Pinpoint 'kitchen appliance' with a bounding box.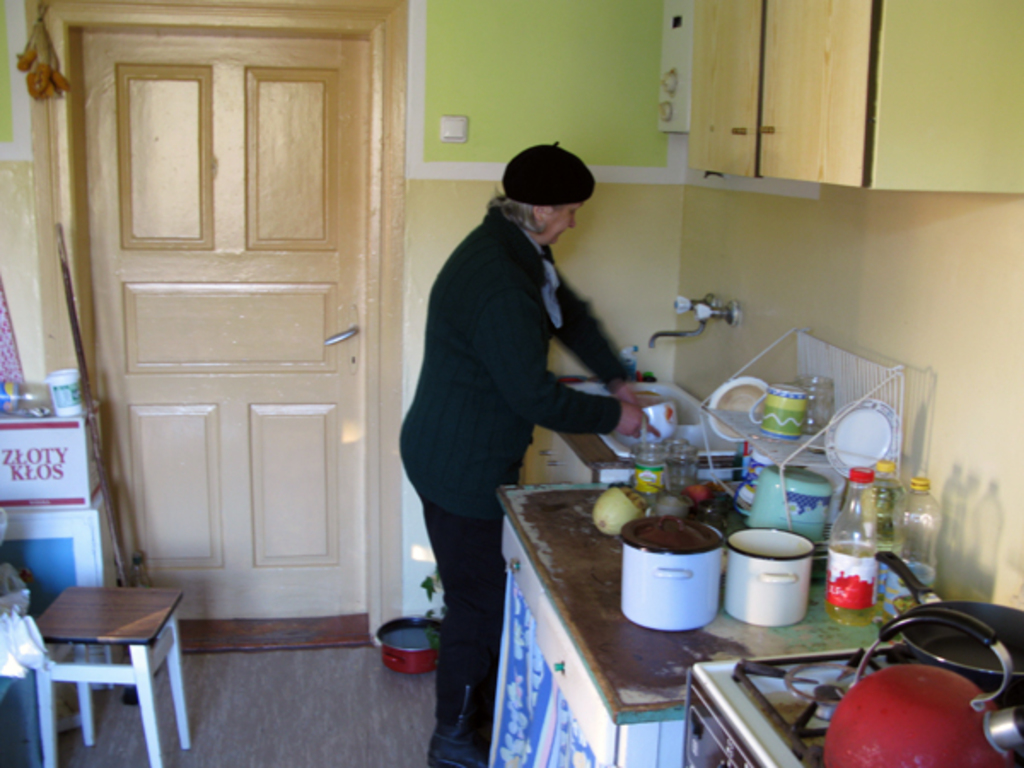
{"x1": 662, "y1": 445, "x2": 695, "y2": 481}.
